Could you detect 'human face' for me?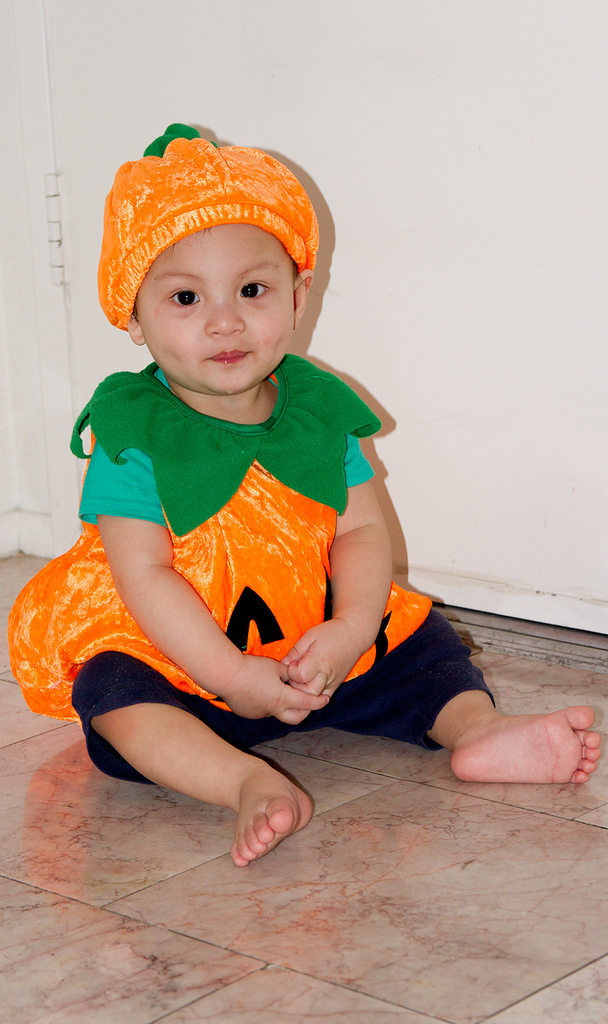
Detection result: box=[139, 222, 296, 399].
